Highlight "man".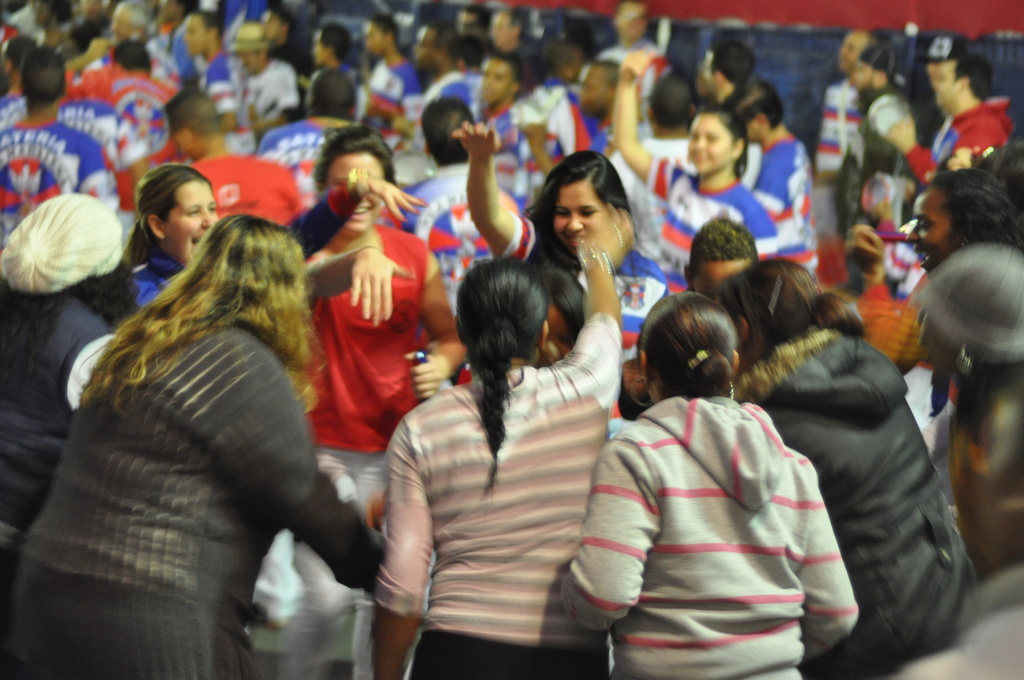
Highlighted region: left=471, top=51, right=529, bottom=204.
